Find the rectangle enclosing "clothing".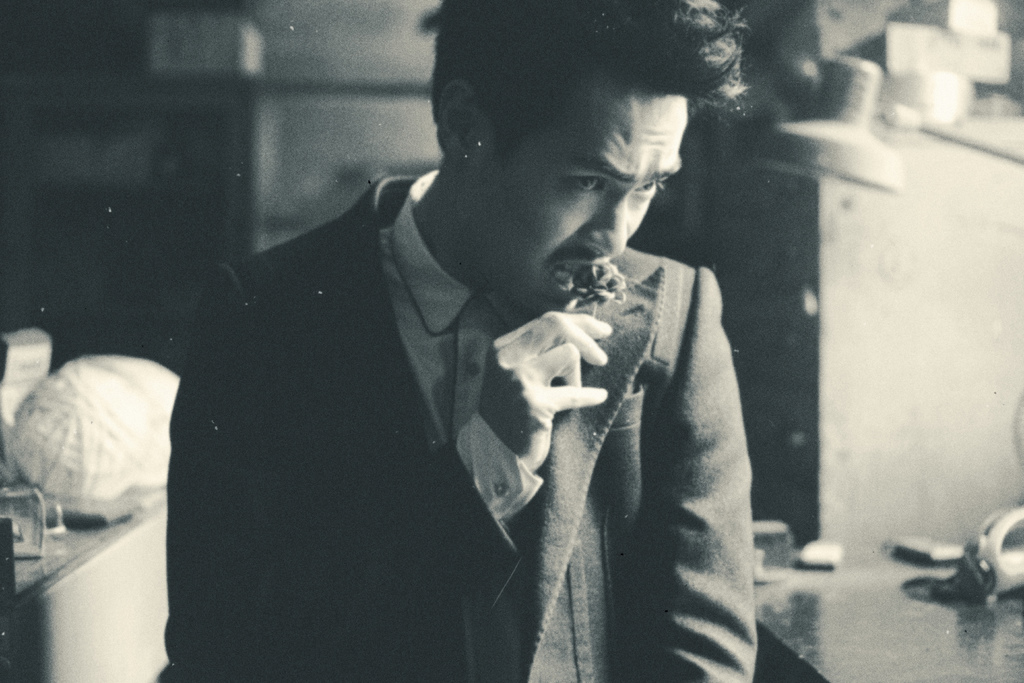
crop(131, 110, 791, 674).
